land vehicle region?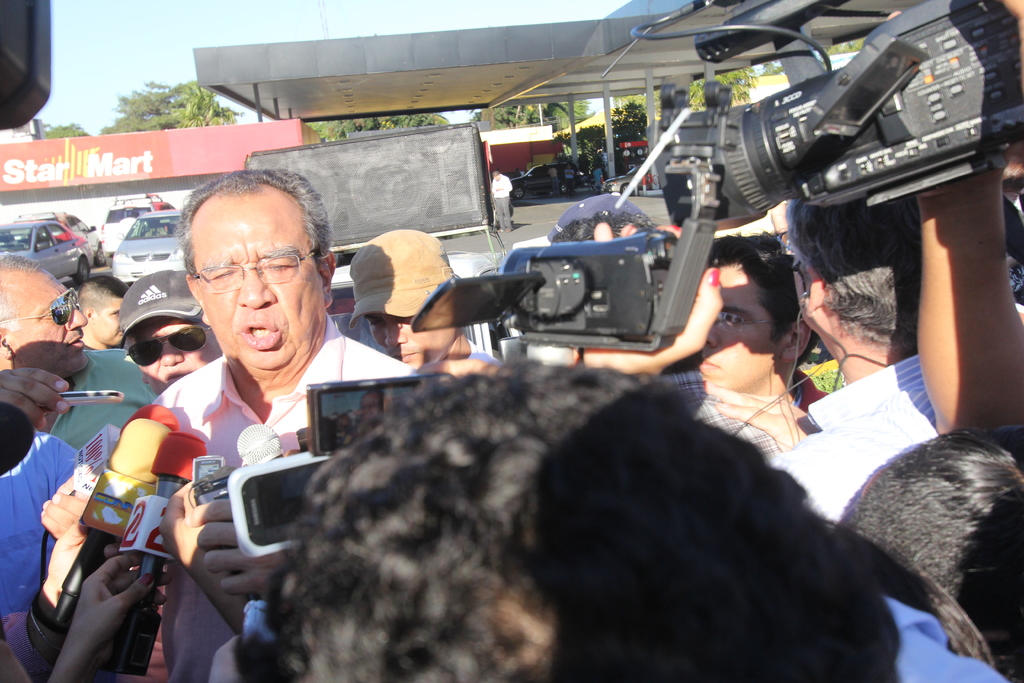
[left=13, top=211, right=107, bottom=265]
